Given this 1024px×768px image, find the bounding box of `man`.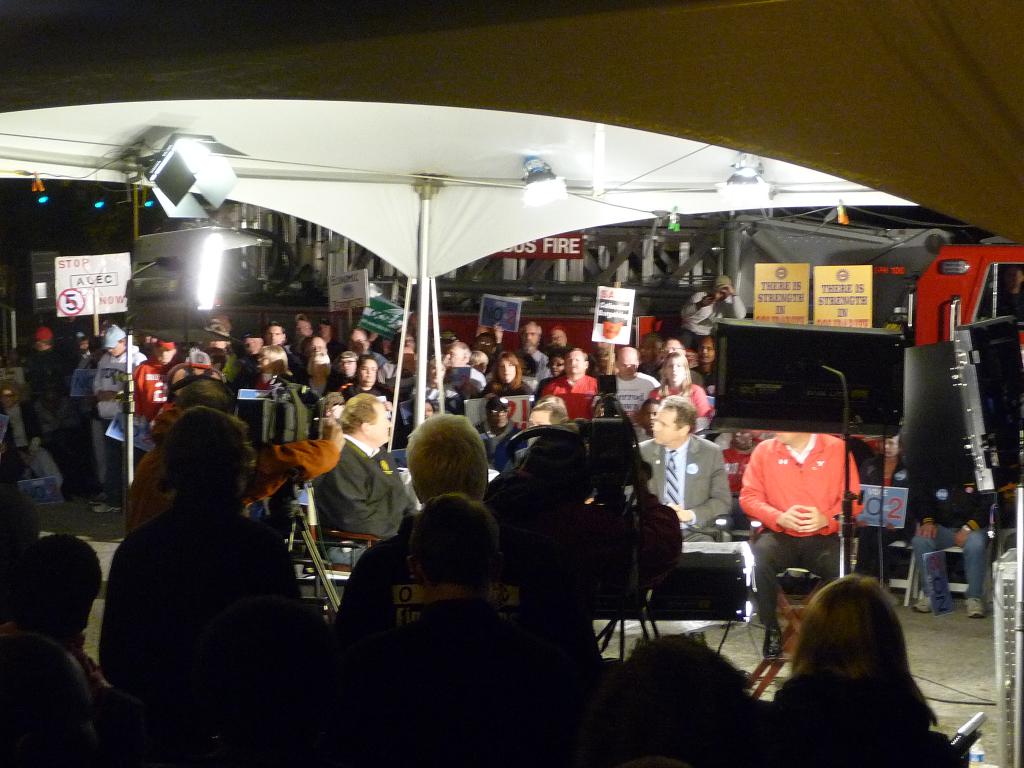
(633,403,737,543).
